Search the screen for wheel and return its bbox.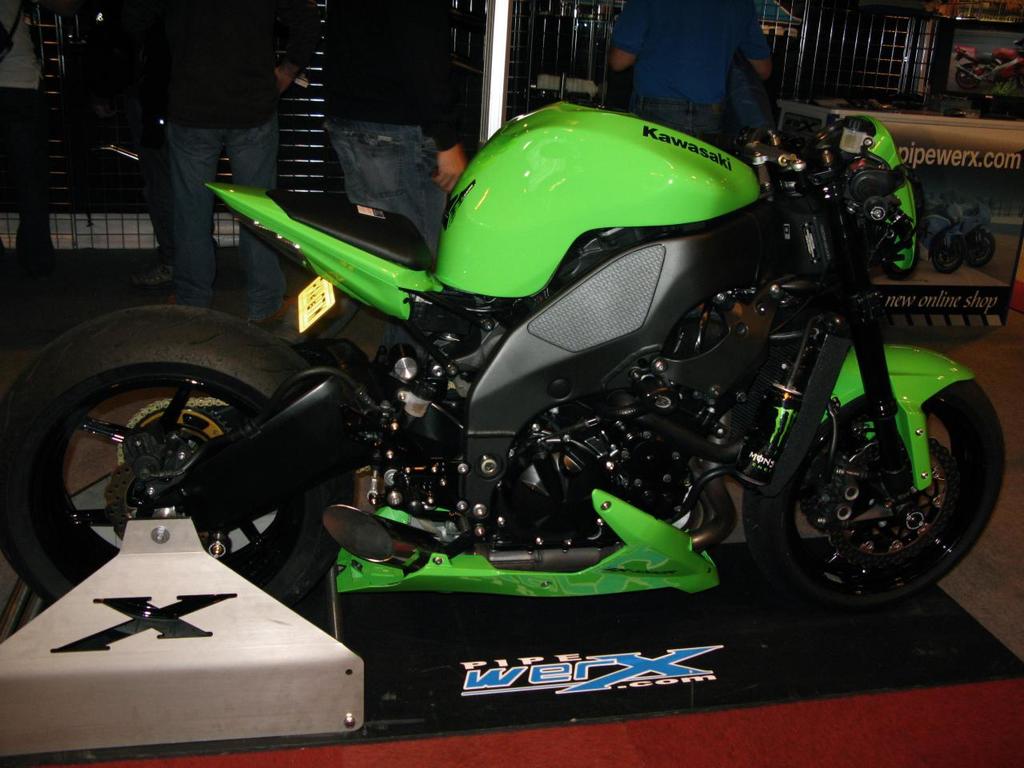
Found: {"left": 971, "top": 226, "right": 993, "bottom": 266}.
